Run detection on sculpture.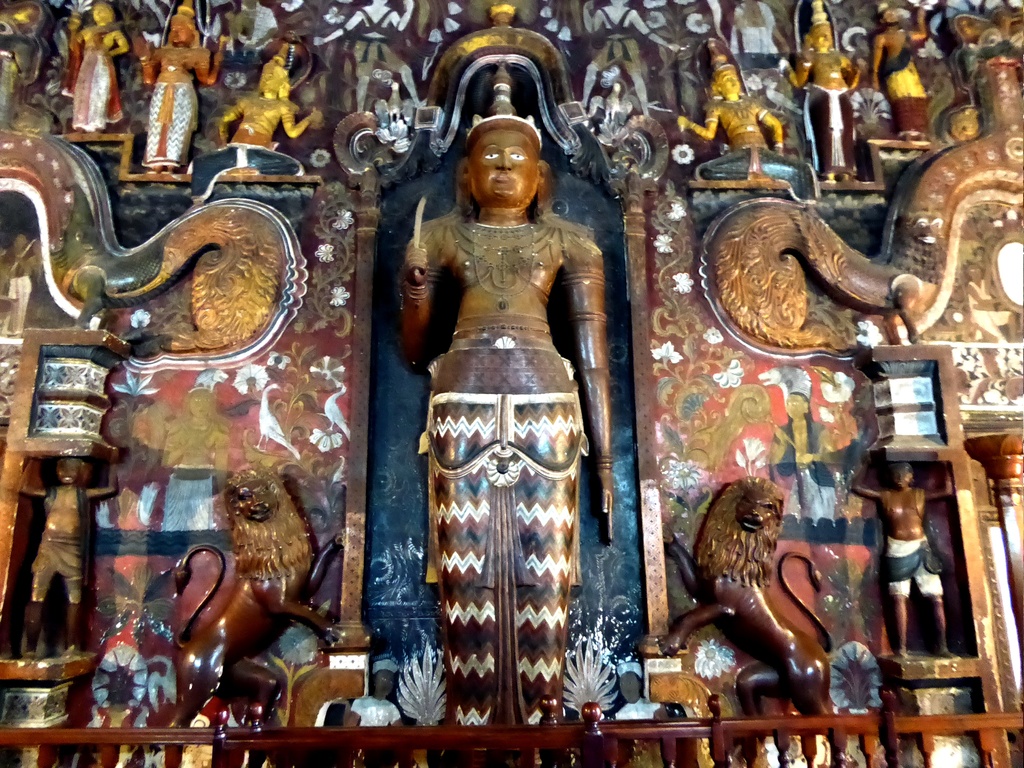
Result: x1=858 y1=0 x2=941 y2=151.
